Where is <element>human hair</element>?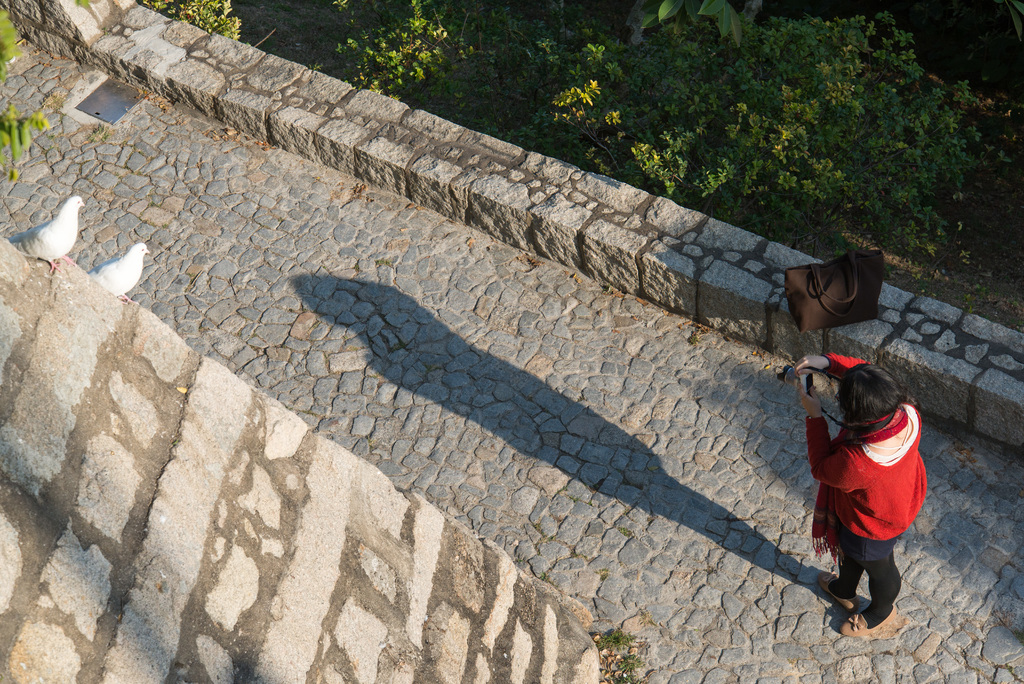
x1=839, y1=366, x2=904, y2=442.
